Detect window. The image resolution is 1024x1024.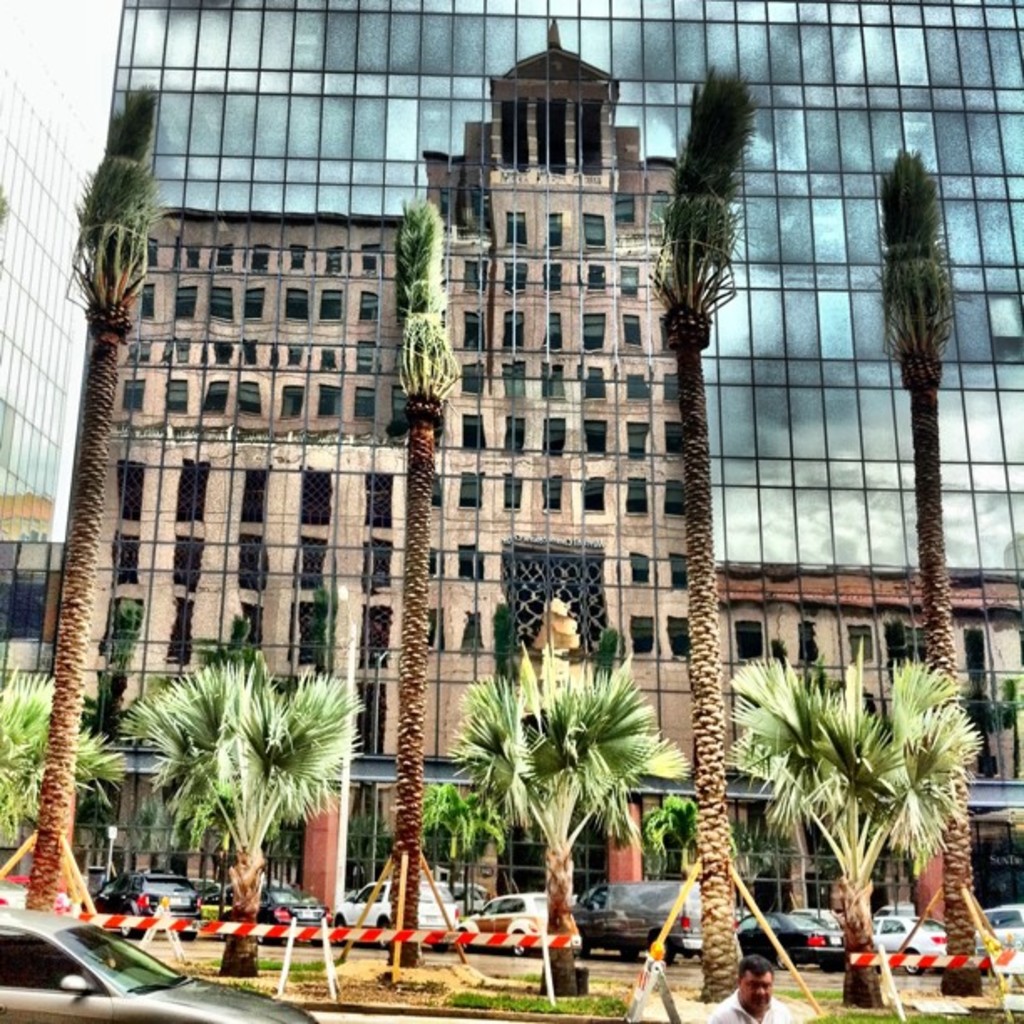
region(218, 246, 239, 268).
